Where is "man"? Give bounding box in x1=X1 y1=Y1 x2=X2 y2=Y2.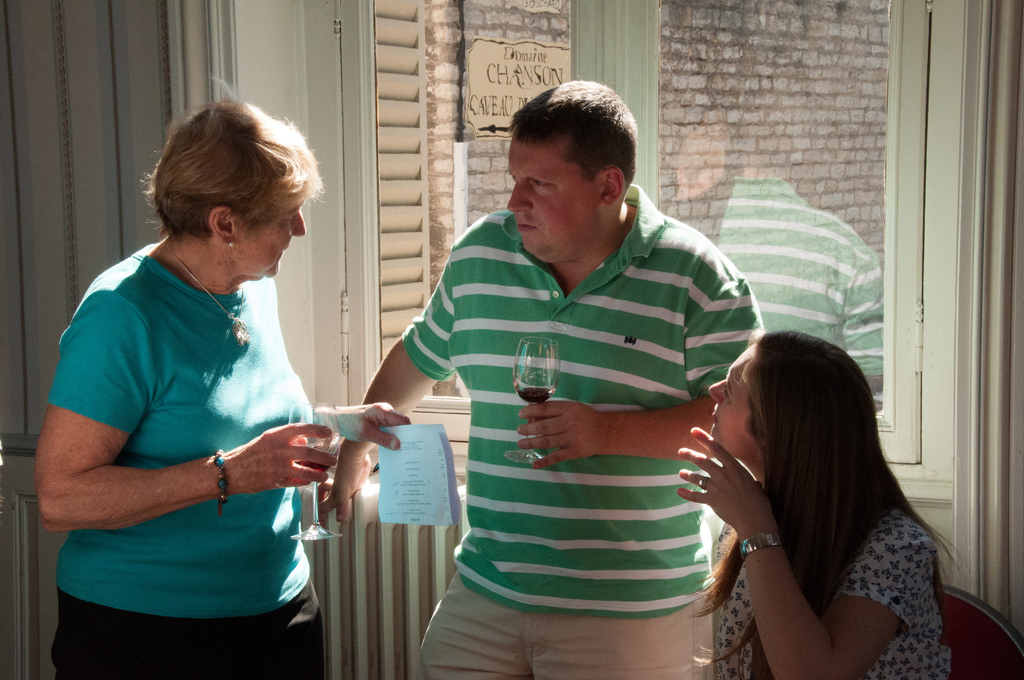
x1=357 y1=91 x2=803 y2=679.
